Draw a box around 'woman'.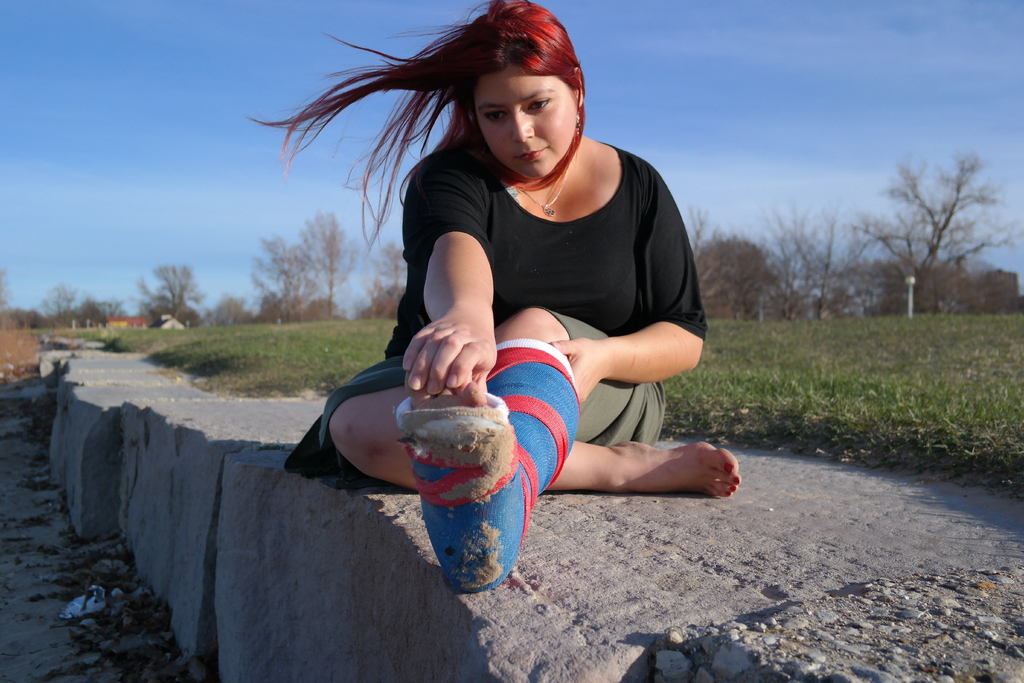
Rect(271, 0, 739, 588).
